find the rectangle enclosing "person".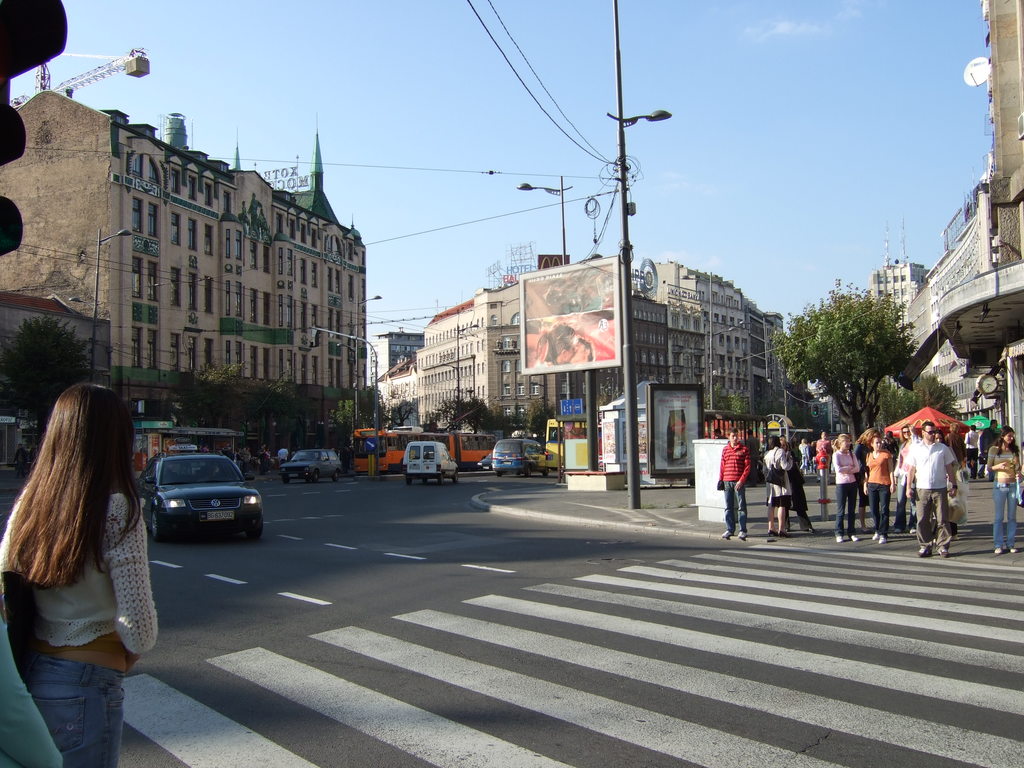
(533, 321, 578, 365).
